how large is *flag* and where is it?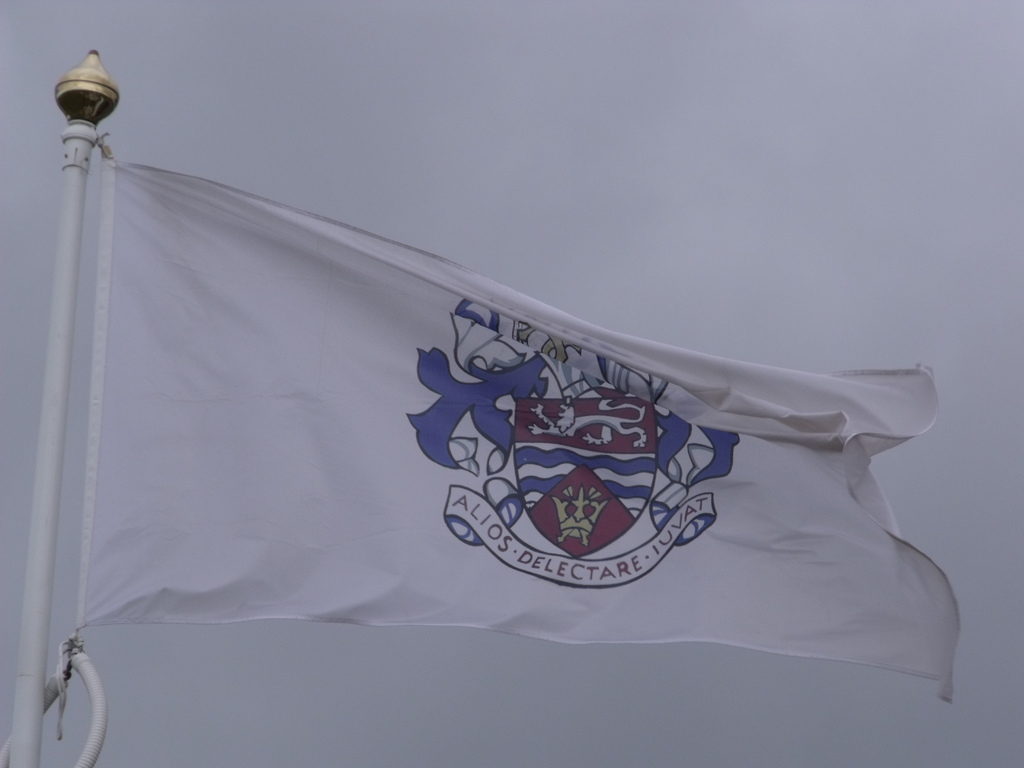
Bounding box: bbox=[47, 156, 876, 691].
